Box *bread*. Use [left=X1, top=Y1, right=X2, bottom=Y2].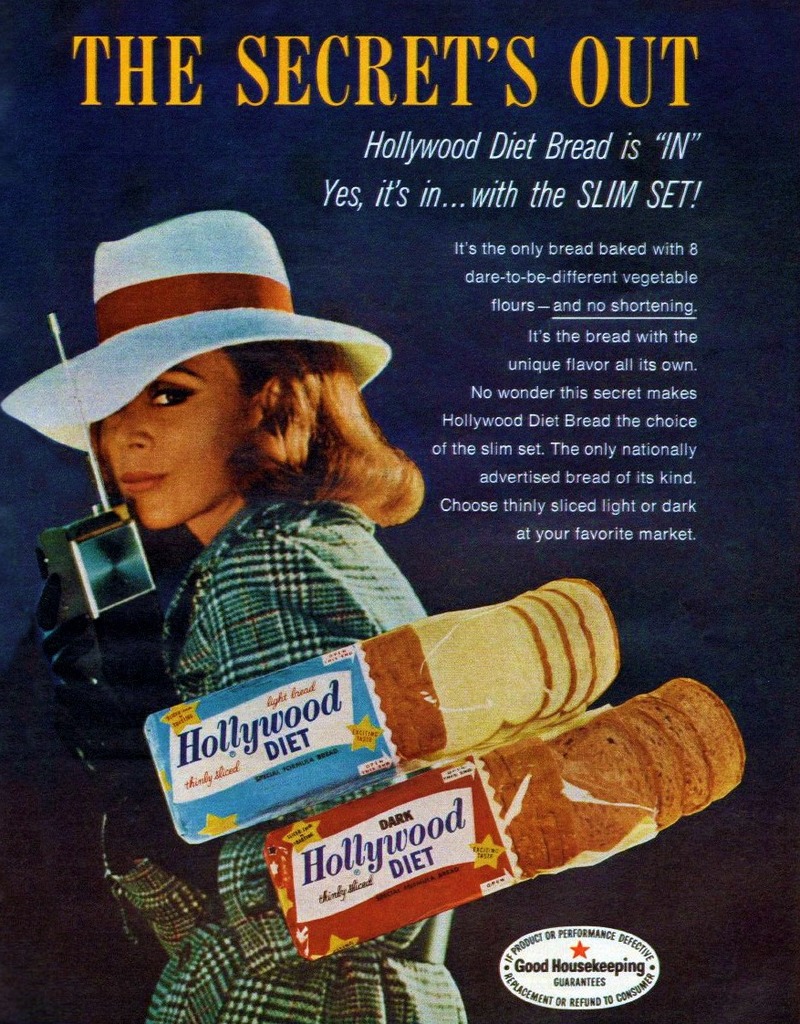
[left=359, top=573, right=623, bottom=758].
